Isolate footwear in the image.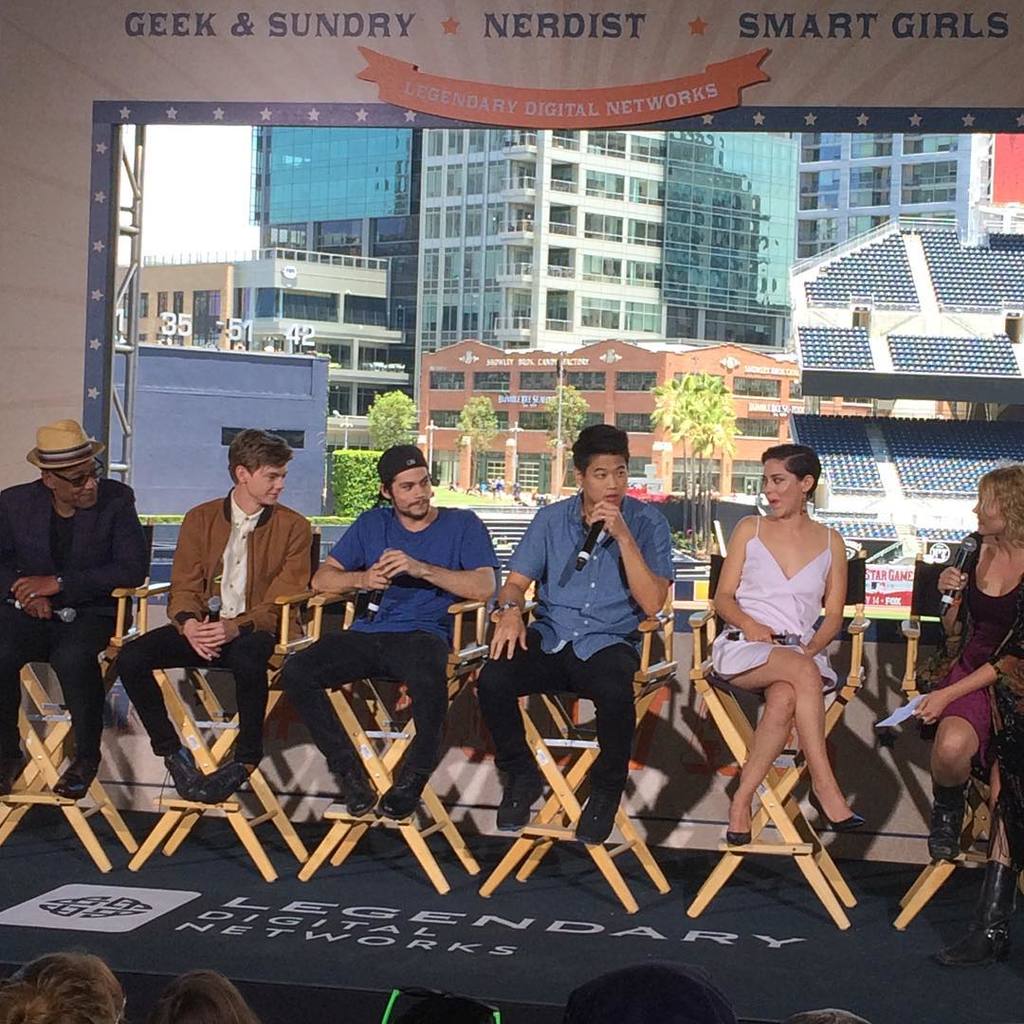
Isolated region: 338,753,379,815.
